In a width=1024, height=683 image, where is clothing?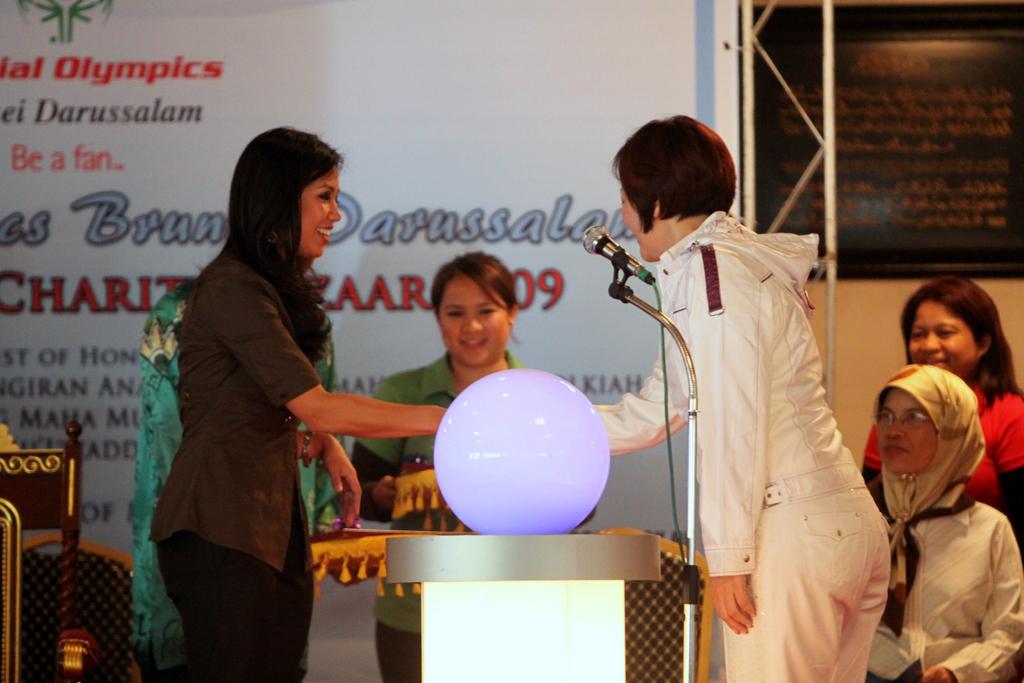
<region>848, 474, 1023, 682</region>.
